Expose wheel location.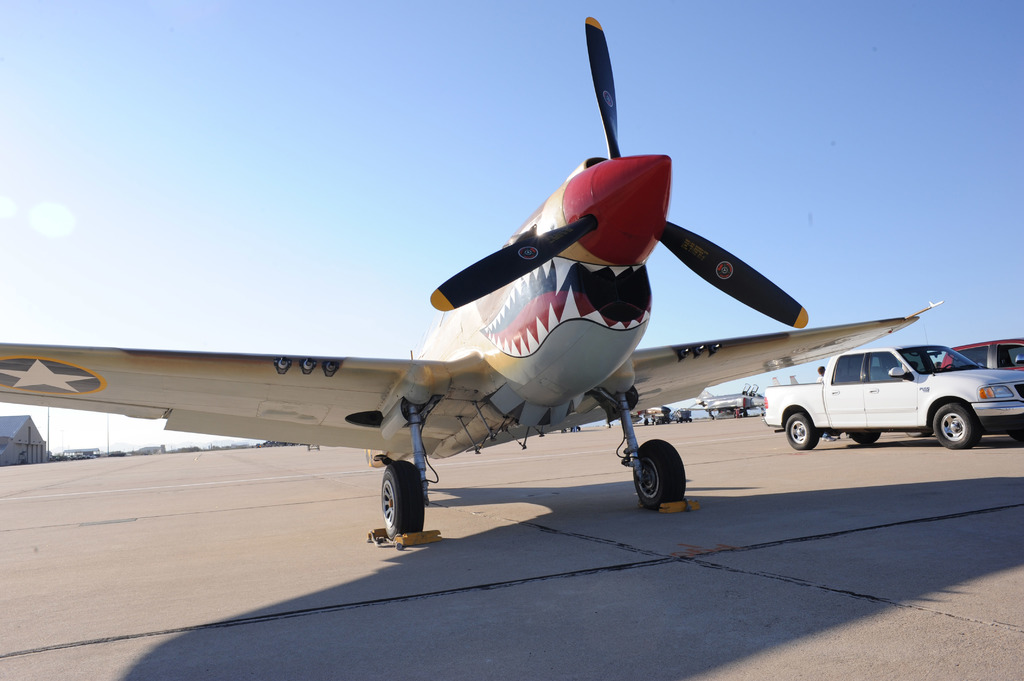
Exposed at box=[845, 428, 879, 445].
